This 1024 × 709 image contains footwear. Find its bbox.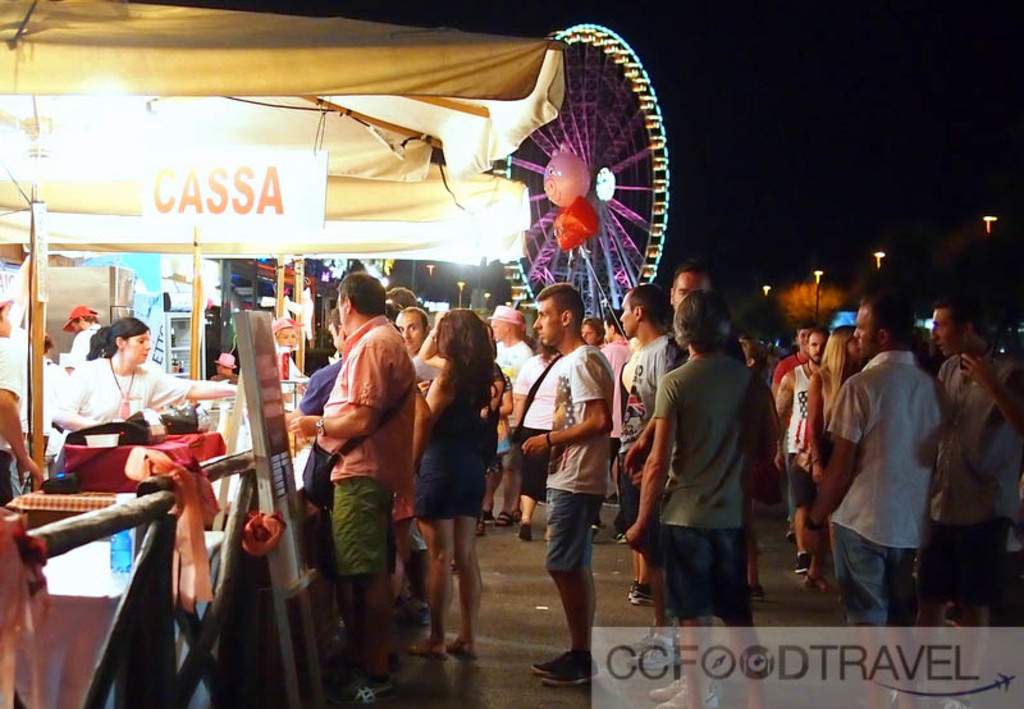
<bbox>941, 687, 973, 708</bbox>.
